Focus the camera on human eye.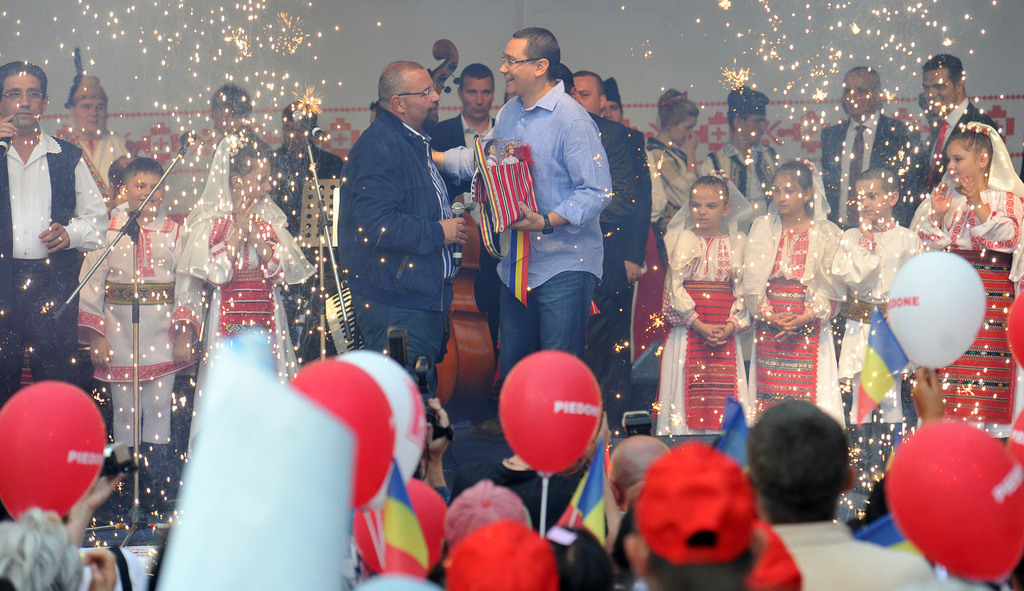
Focus region: left=858, top=87, right=870, bottom=95.
